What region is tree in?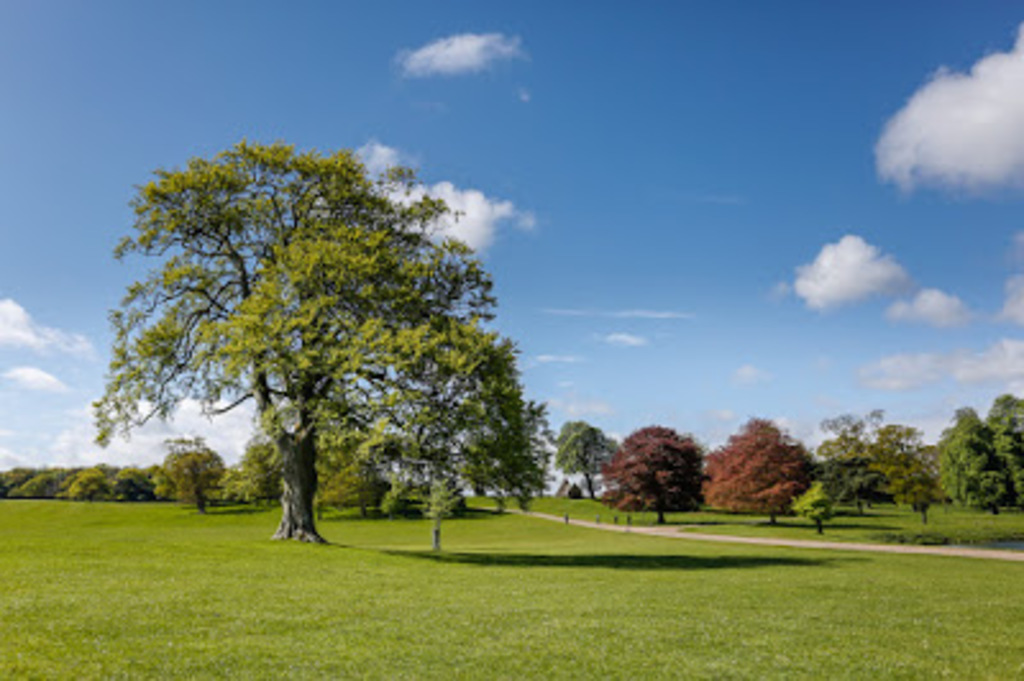
bbox=[218, 433, 287, 504].
